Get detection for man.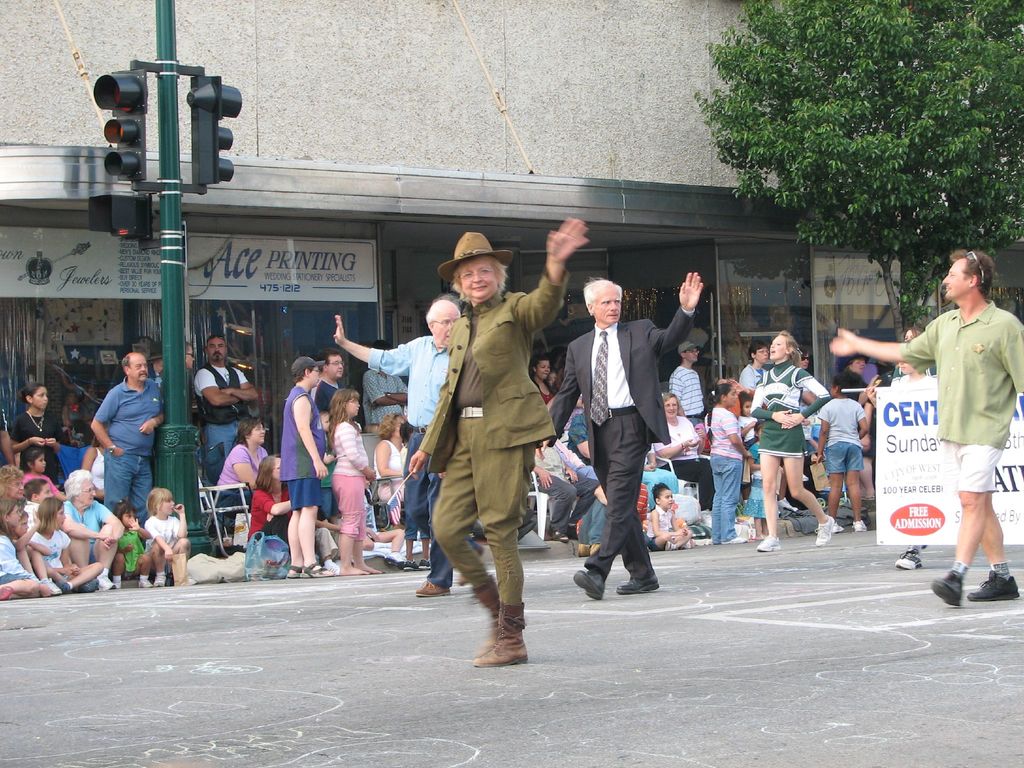
Detection: rect(739, 342, 768, 385).
